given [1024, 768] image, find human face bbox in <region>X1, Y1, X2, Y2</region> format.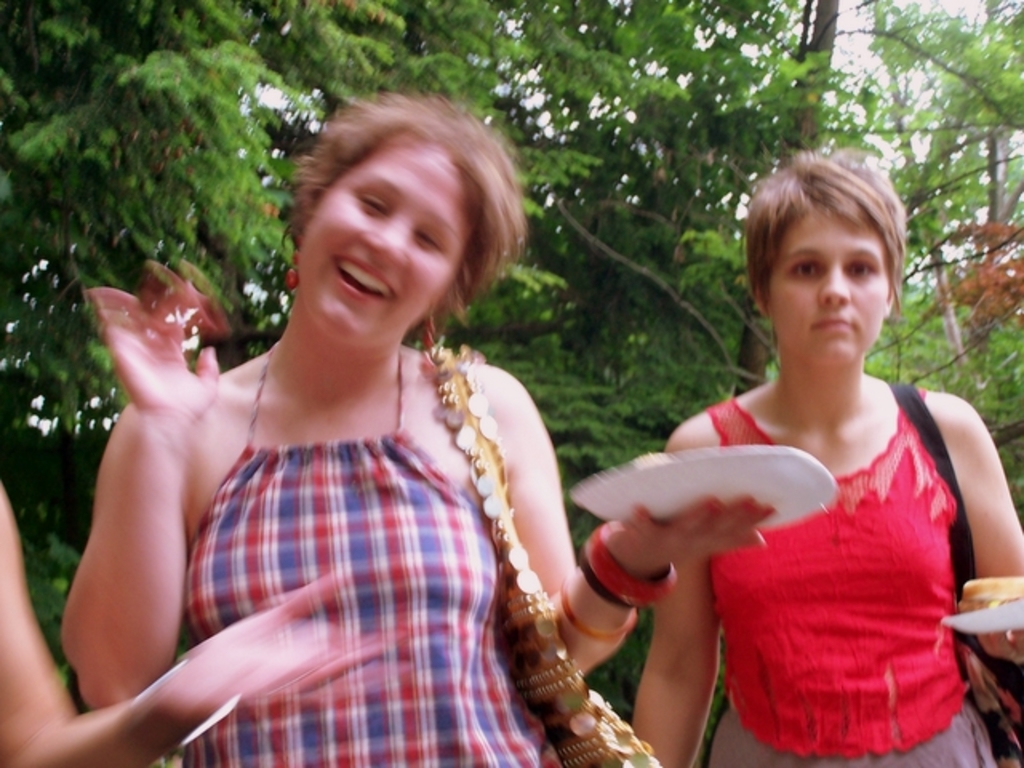
<region>301, 142, 472, 347</region>.
